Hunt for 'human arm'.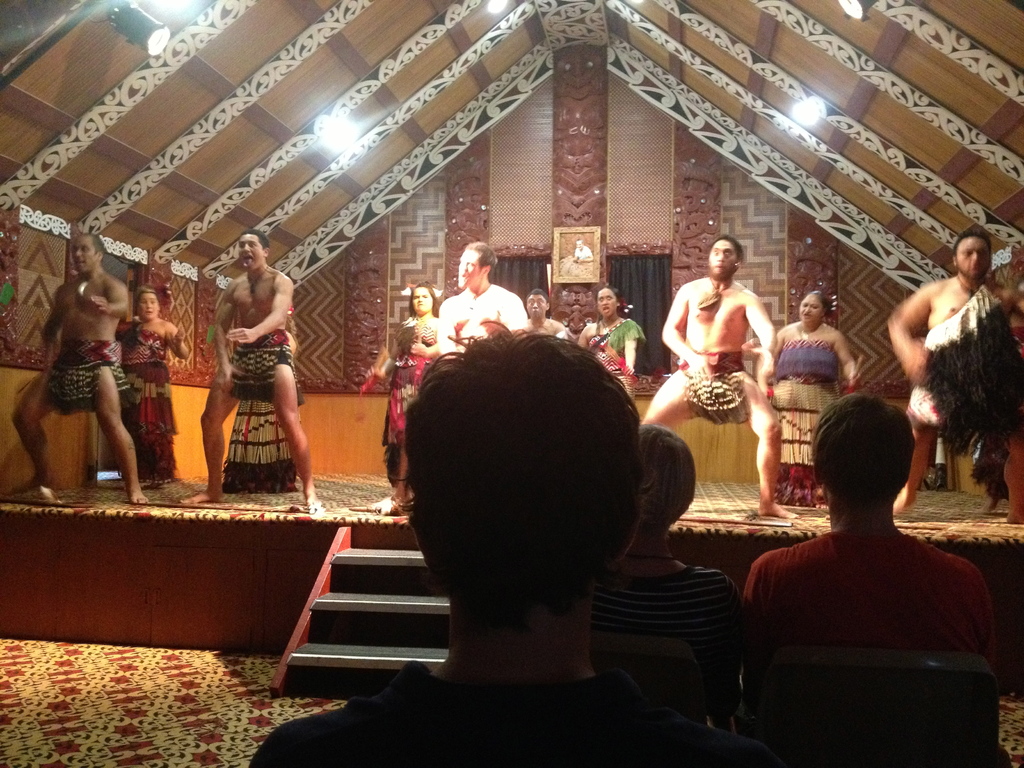
Hunted down at region(578, 320, 595, 355).
